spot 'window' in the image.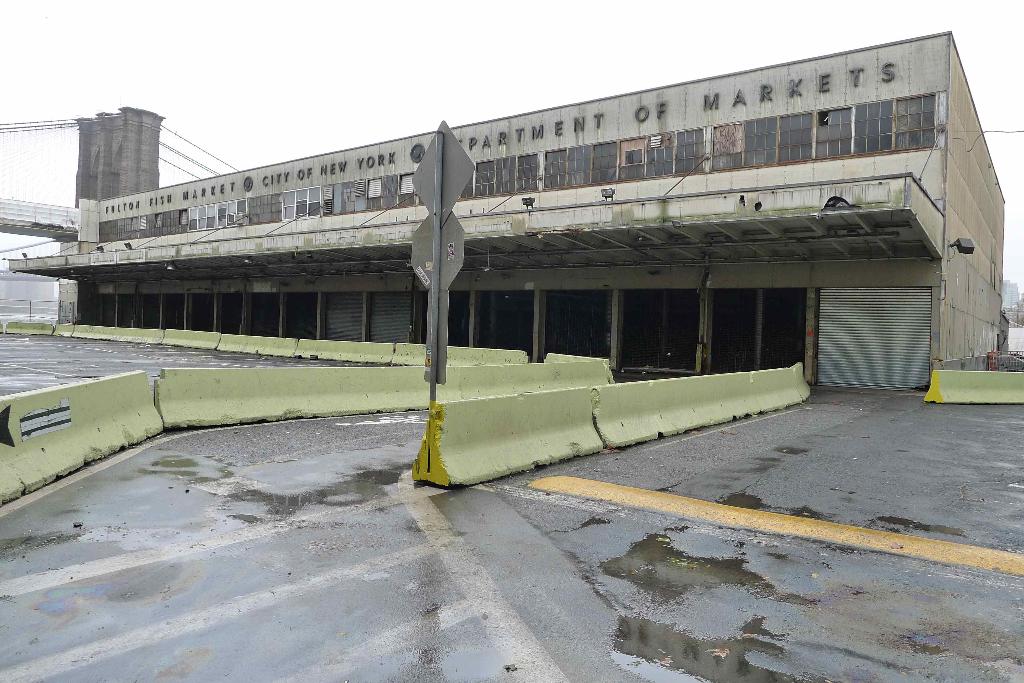
'window' found at select_region(742, 114, 781, 168).
